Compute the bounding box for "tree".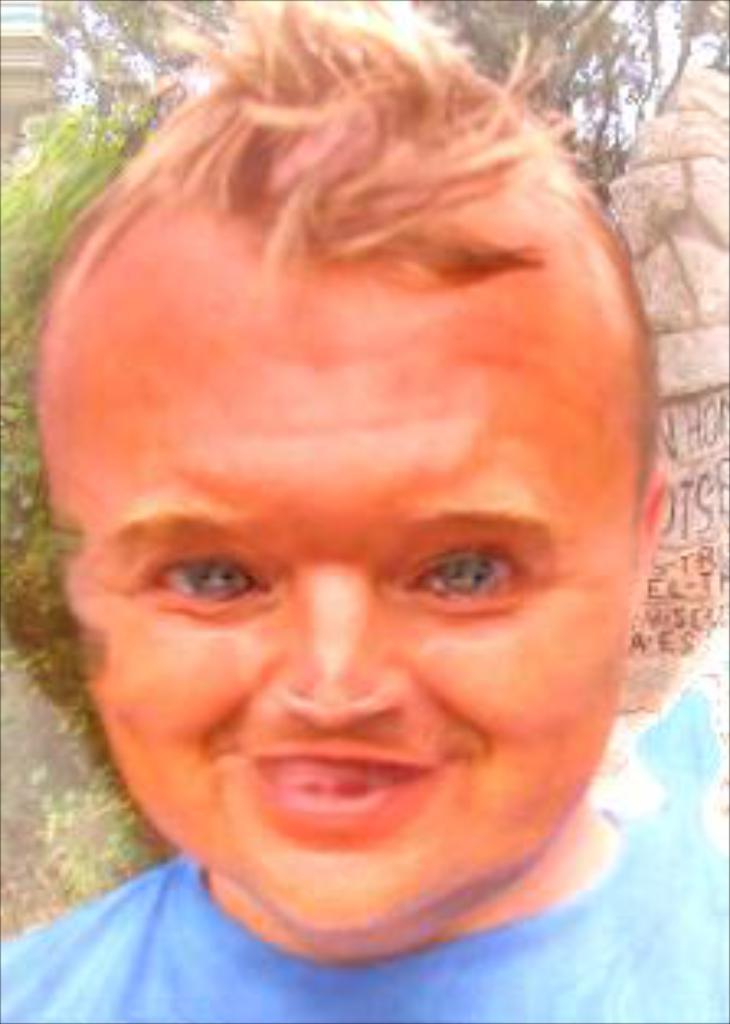
{"x1": 36, "y1": 0, "x2": 223, "y2": 177}.
